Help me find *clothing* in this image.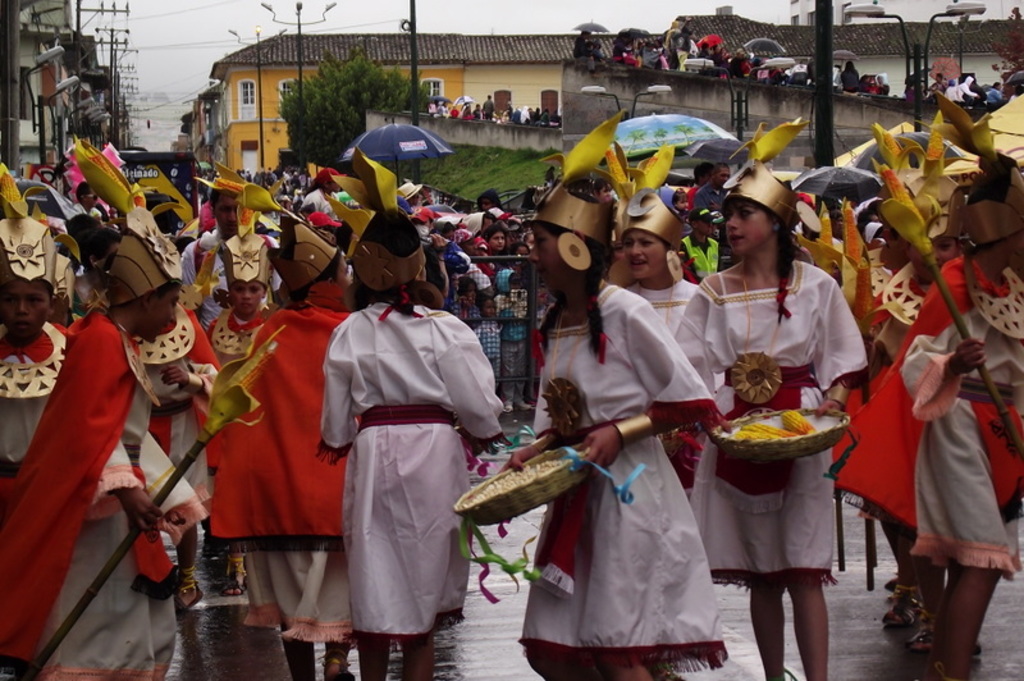
Found it: crop(859, 77, 878, 92).
